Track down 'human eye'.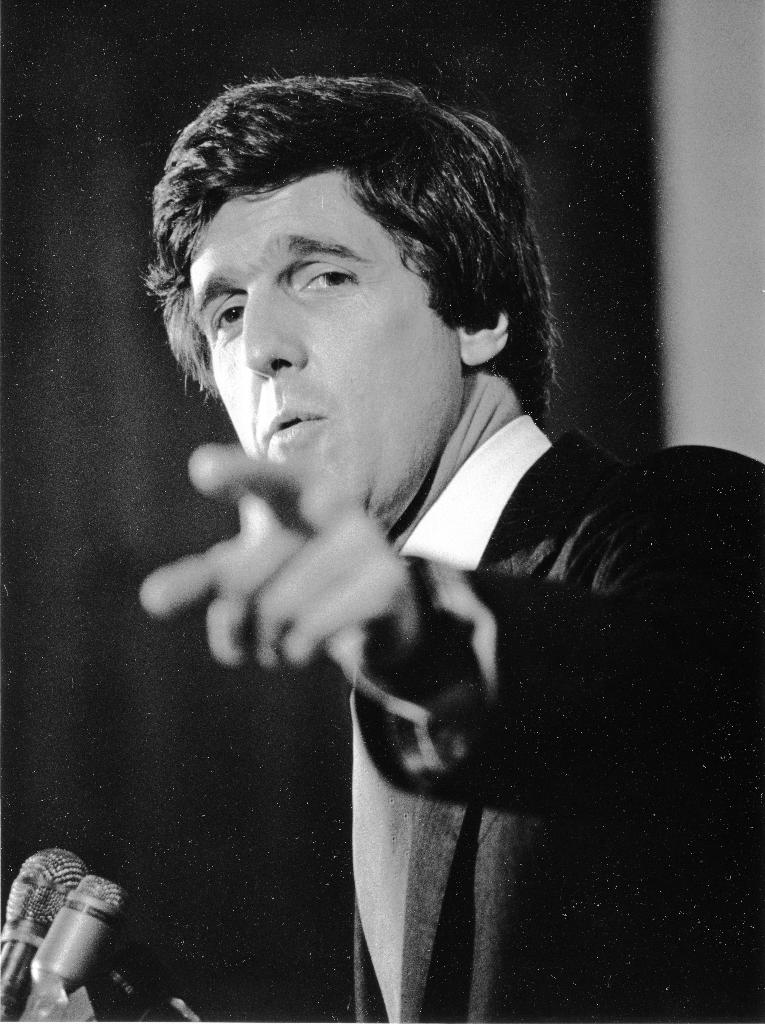
Tracked to [207,296,249,338].
